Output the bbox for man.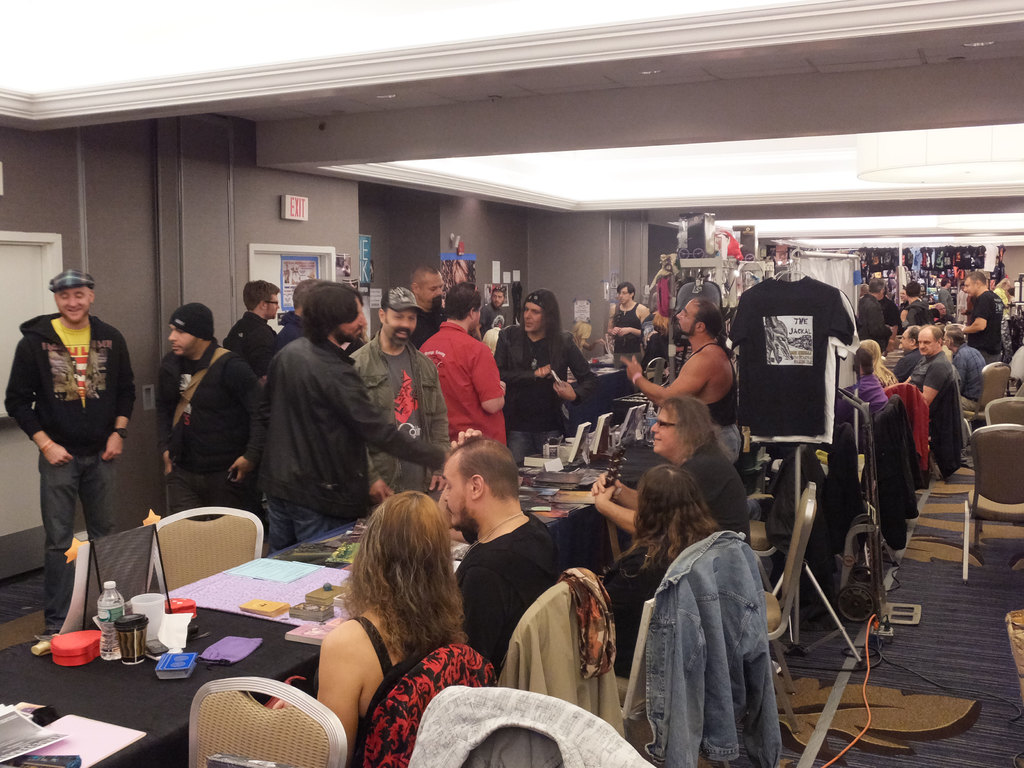
crop(903, 330, 963, 477).
